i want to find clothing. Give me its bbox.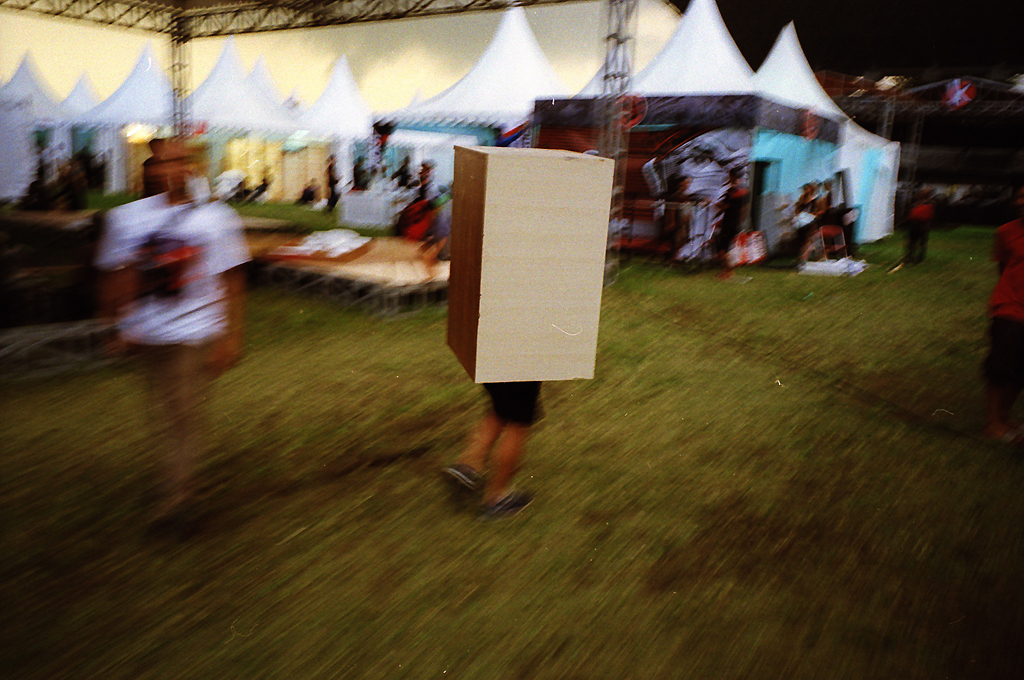
bbox=(317, 166, 341, 207).
